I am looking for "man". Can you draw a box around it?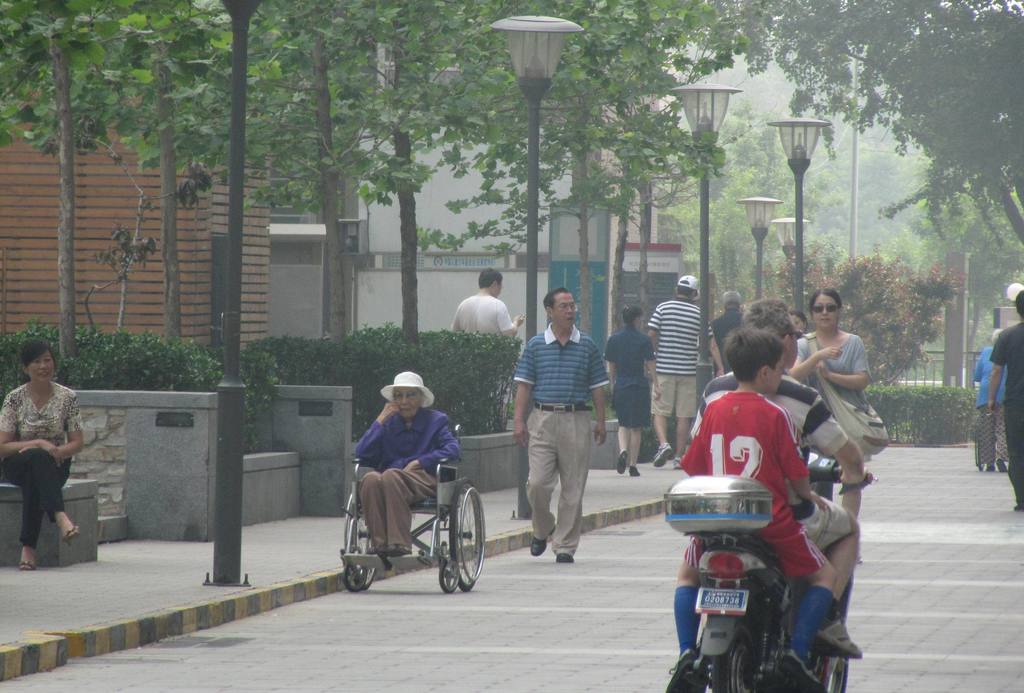
Sure, the bounding box is <bbox>689, 299, 868, 658</bbox>.
